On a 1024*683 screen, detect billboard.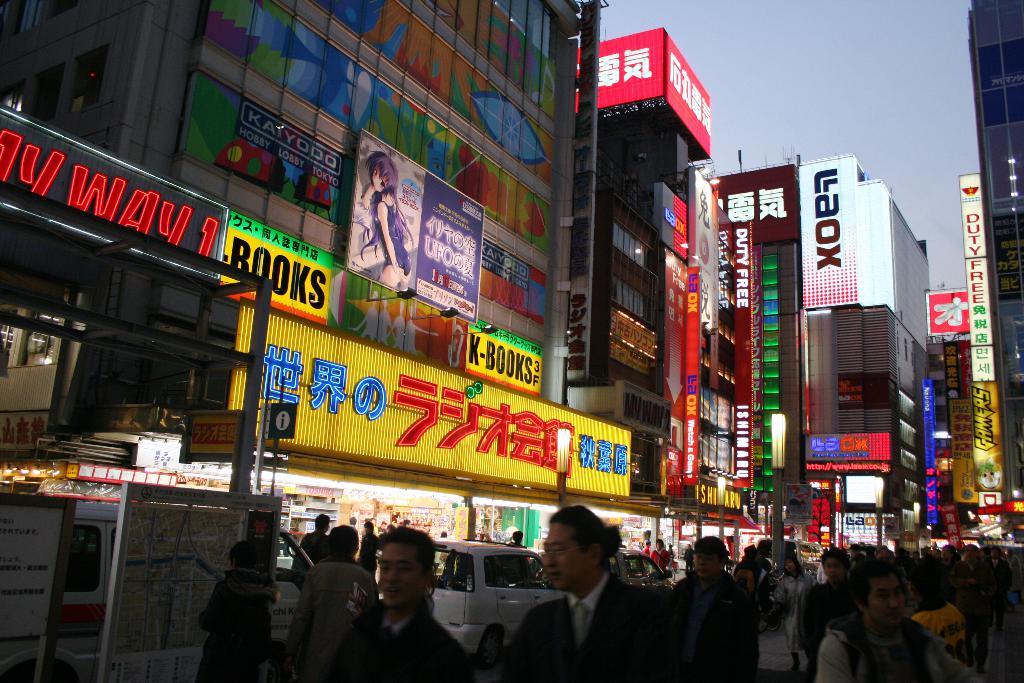
select_region(346, 172, 479, 326).
